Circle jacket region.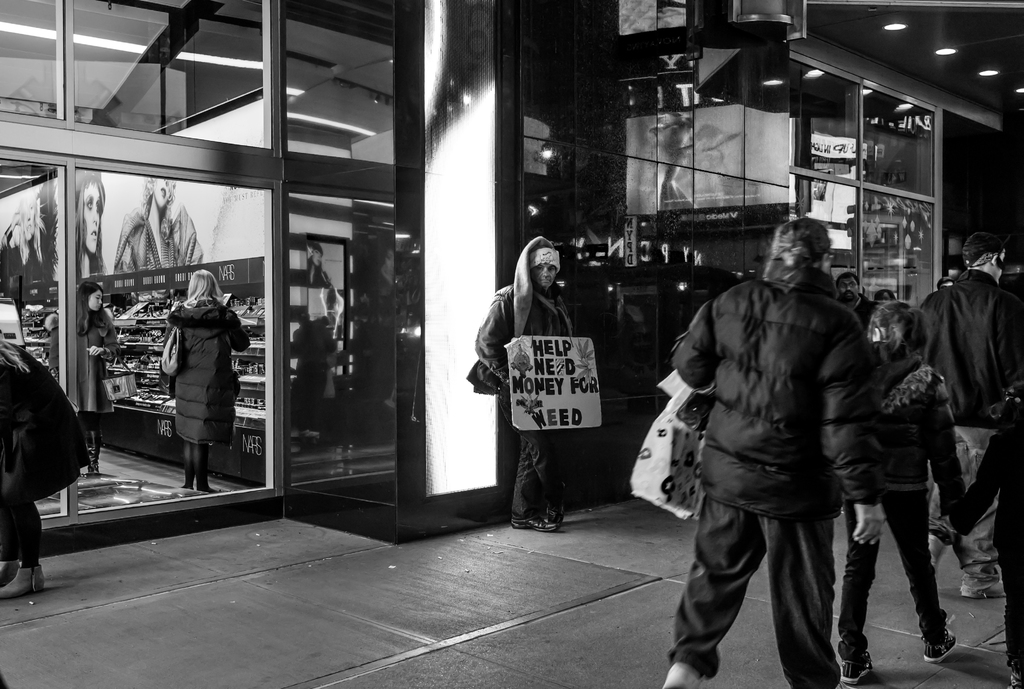
Region: [left=666, top=215, right=872, bottom=556].
